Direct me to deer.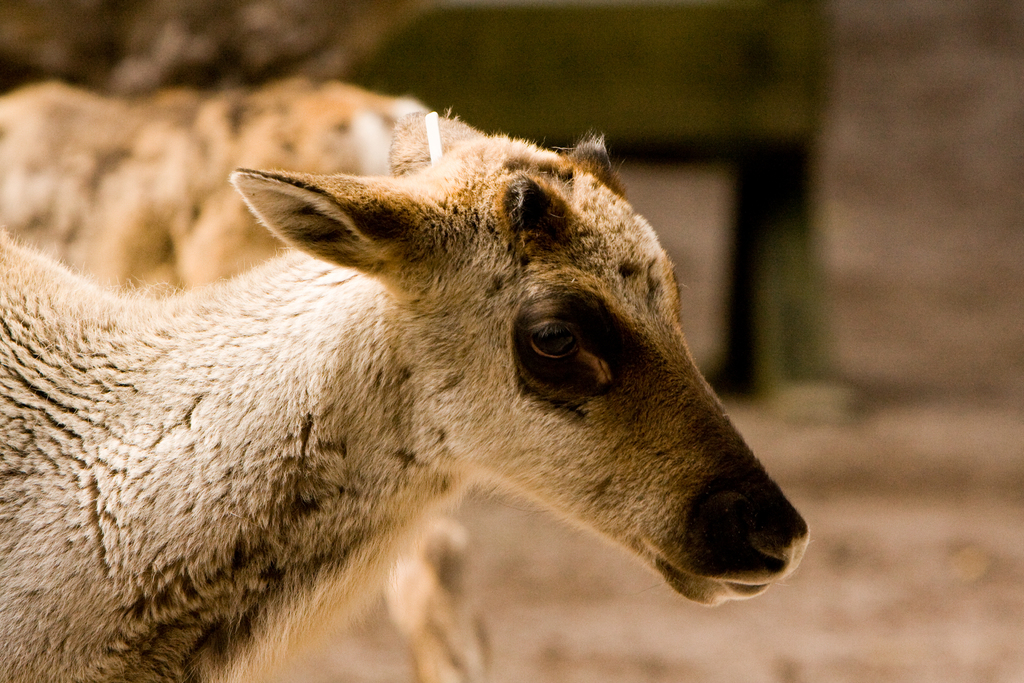
Direction: box=[0, 106, 812, 682].
